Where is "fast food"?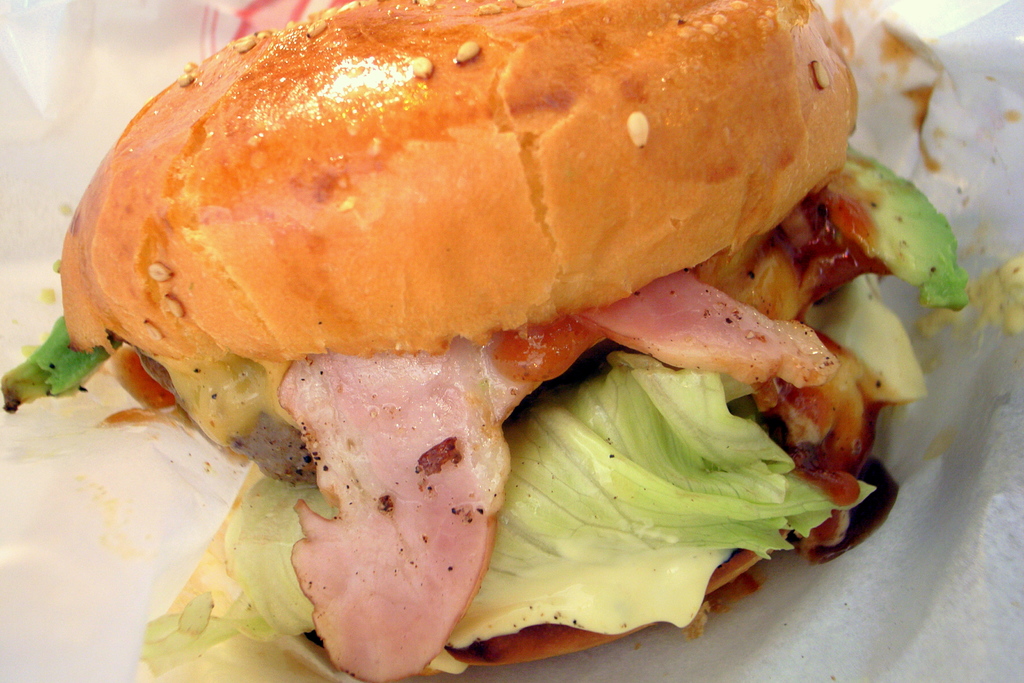
4:0:967:682.
